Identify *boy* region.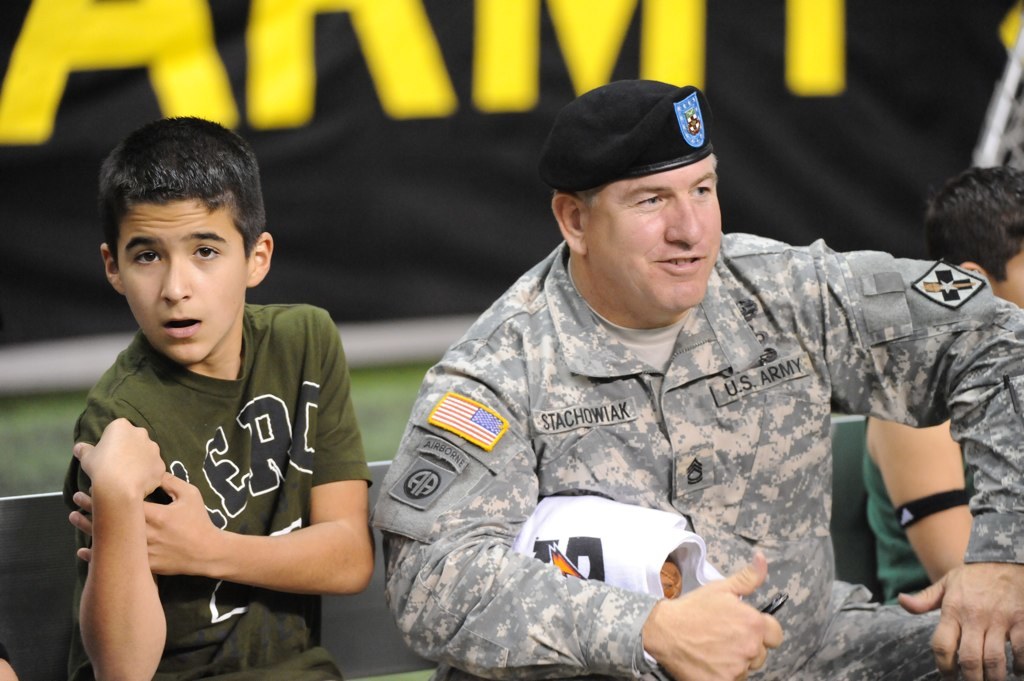
Region: 53:103:389:674.
